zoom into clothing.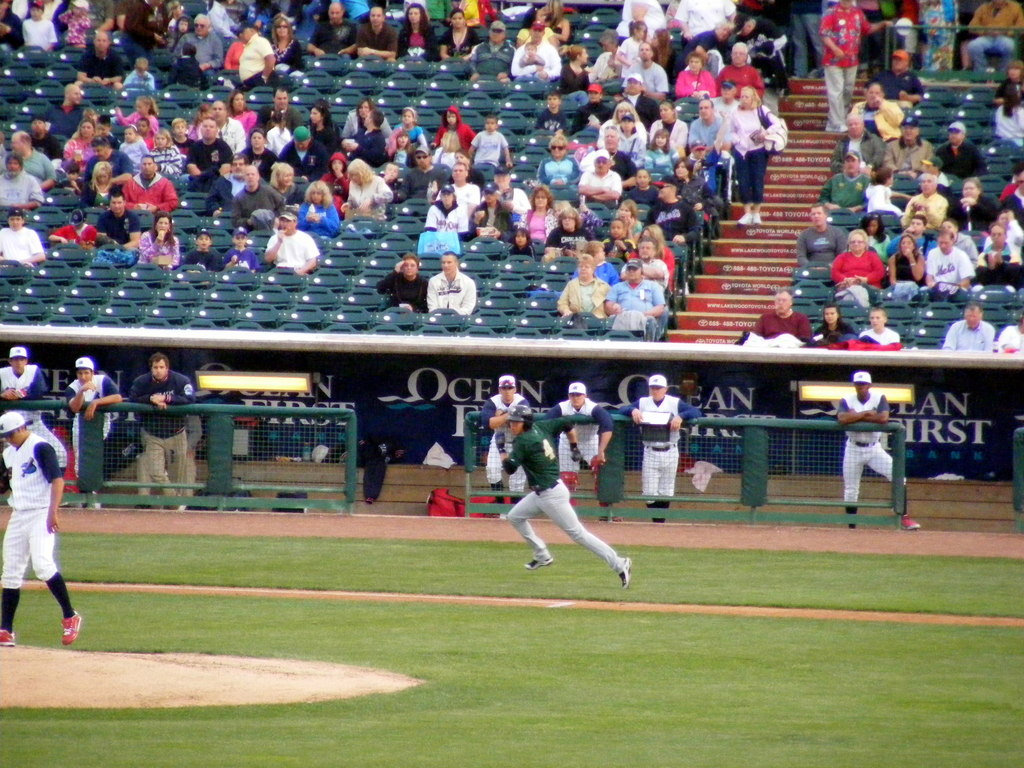
Zoom target: 602,243,635,273.
